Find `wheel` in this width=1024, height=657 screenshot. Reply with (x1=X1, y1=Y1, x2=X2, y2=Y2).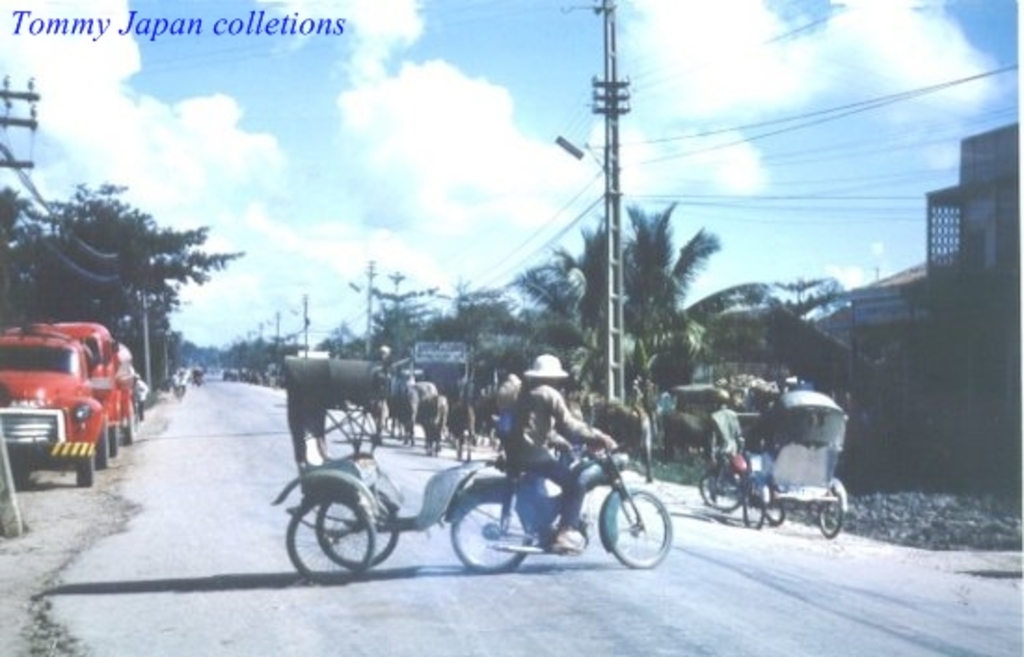
(x1=106, y1=428, x2=119, y2=454).
